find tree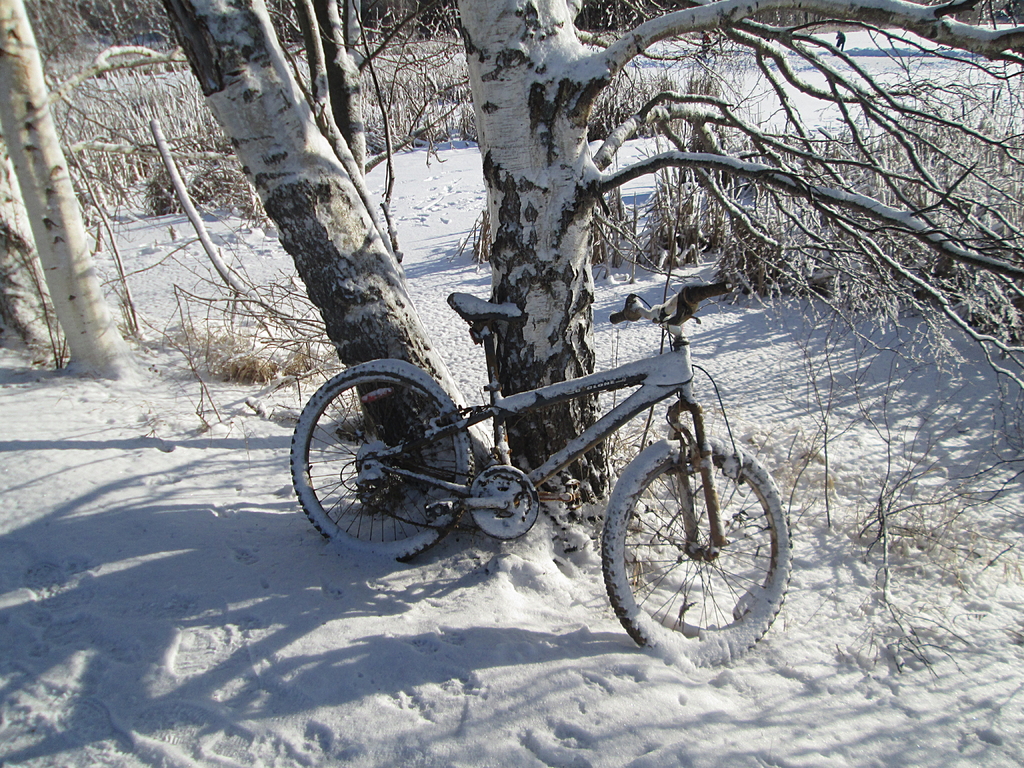
detection(0, 0, 154, 388)
